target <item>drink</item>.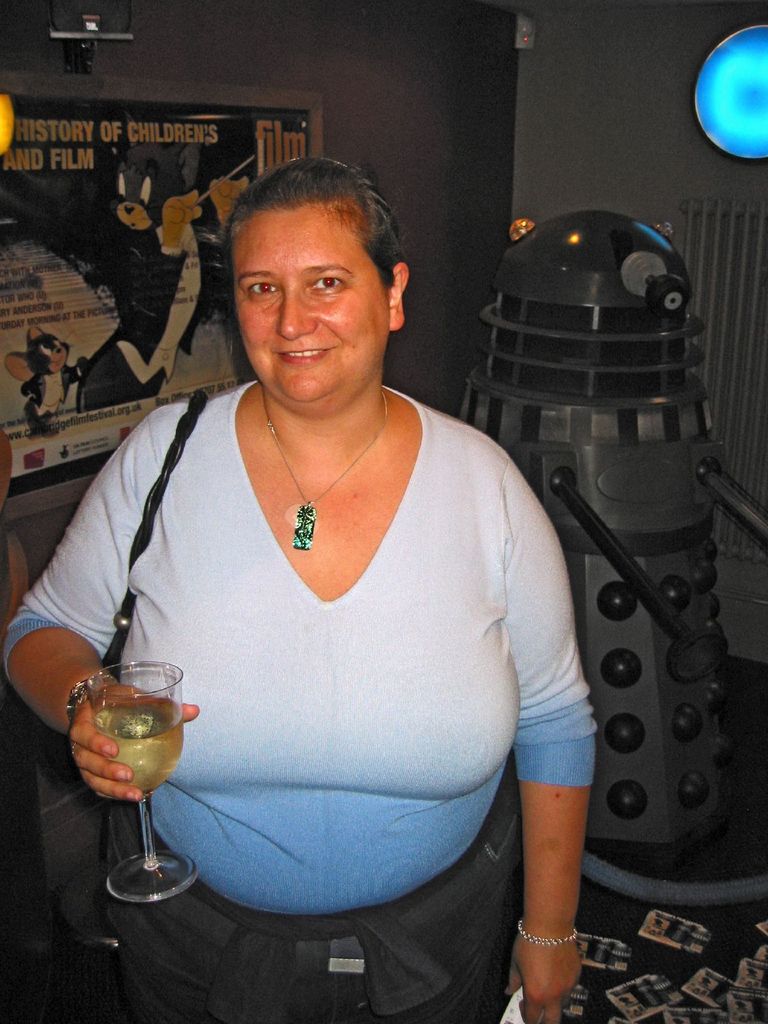
Target region: [91,706,185,792].
